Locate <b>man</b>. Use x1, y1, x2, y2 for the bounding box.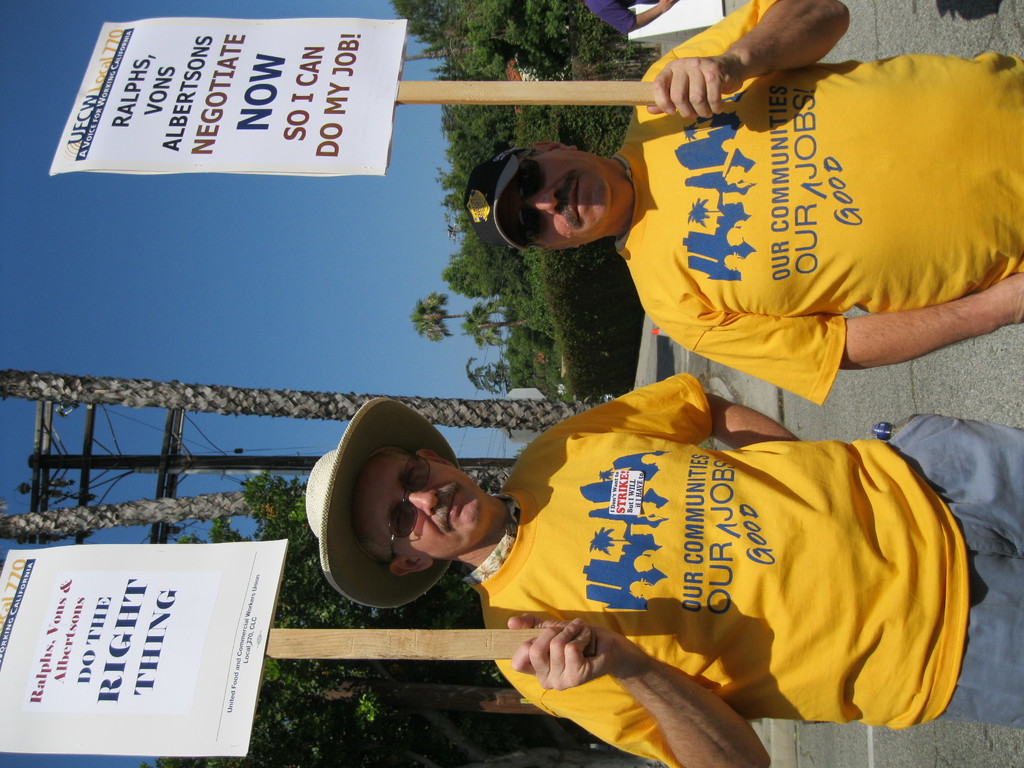
470, 0, 1023, 401.
